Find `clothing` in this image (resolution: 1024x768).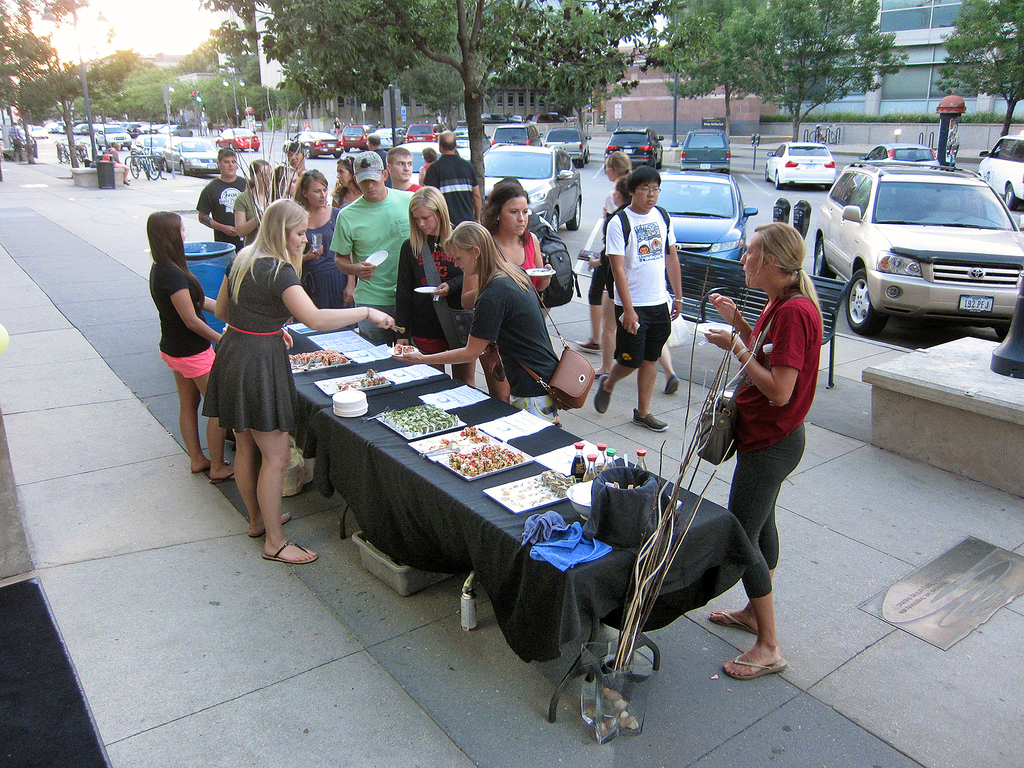
(x1=152, y1=174, x2=560, y2=433).
